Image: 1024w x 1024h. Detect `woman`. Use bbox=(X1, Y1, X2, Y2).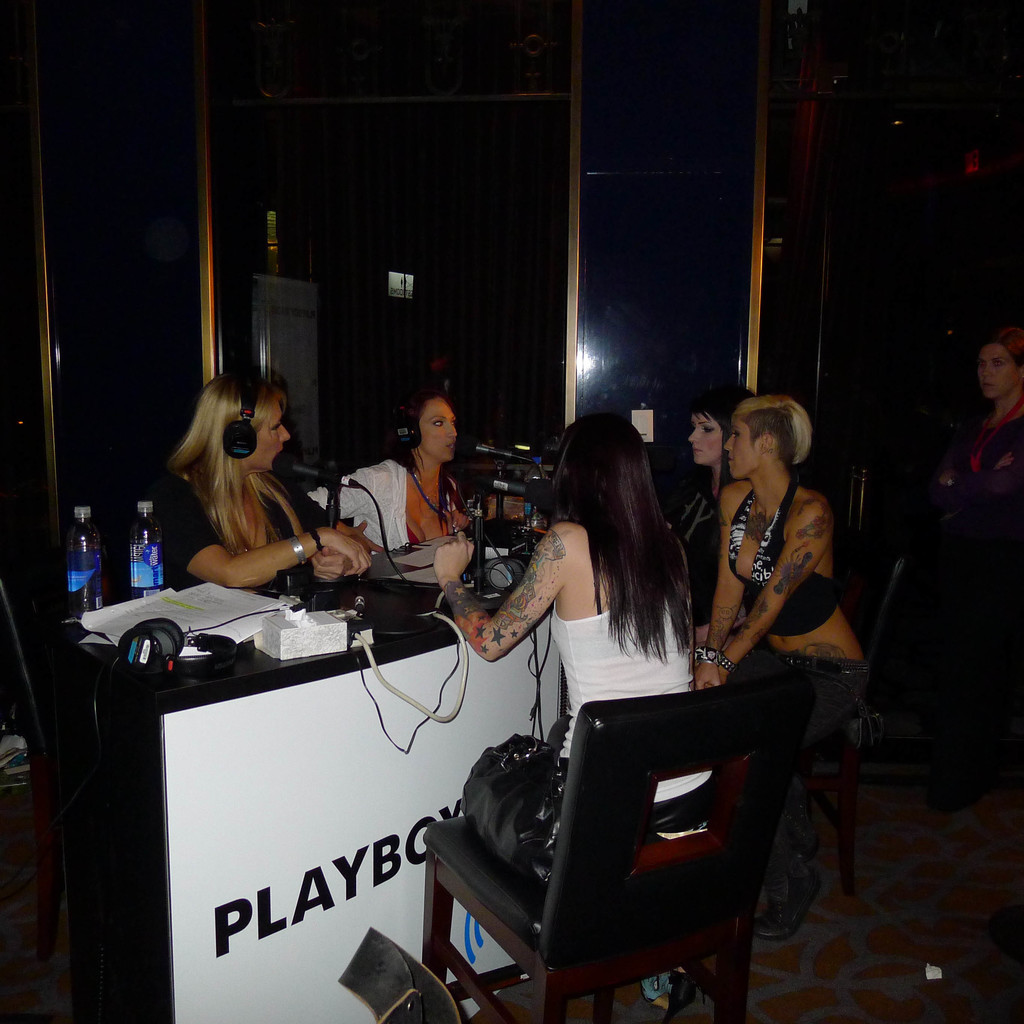
bbox=(692, 393, 872, 946).
